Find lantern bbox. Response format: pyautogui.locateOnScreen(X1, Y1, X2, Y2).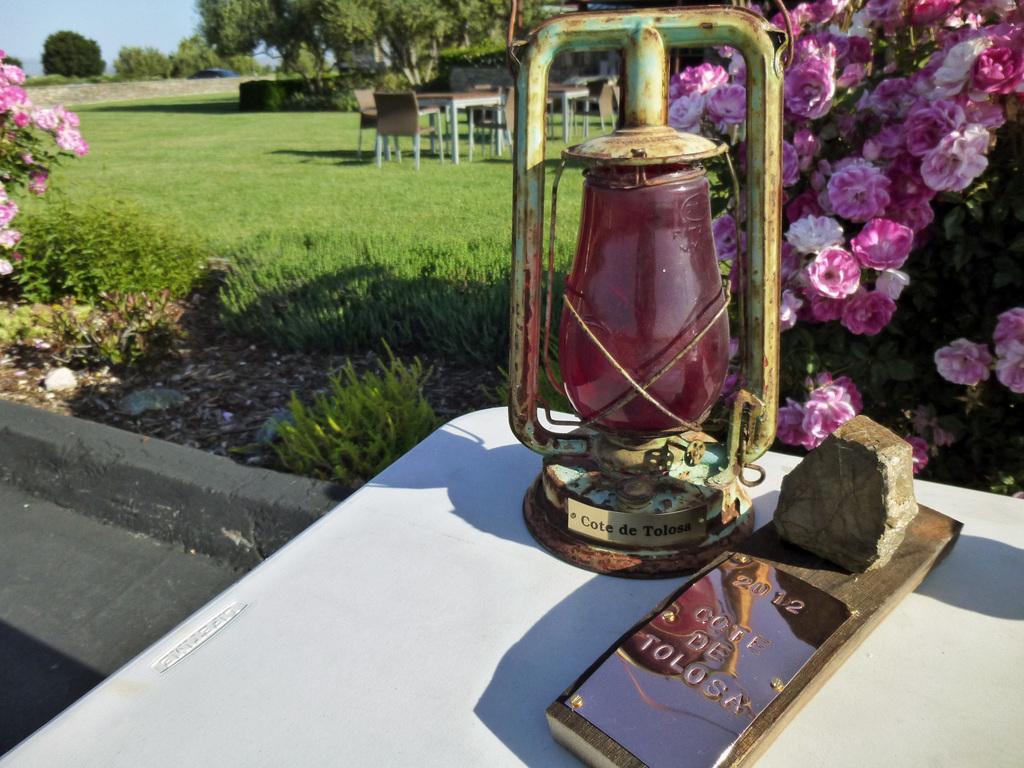
pyautogui.locateOnScreen(497, 21, 779, 578).
